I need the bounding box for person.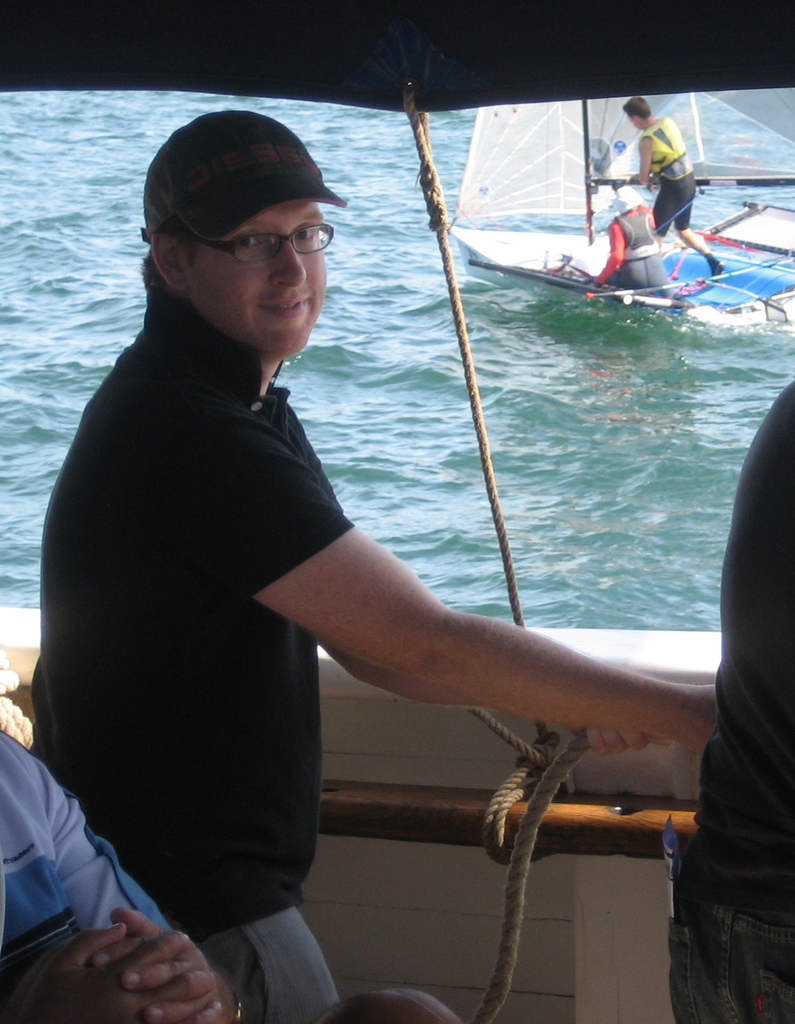
Here it is: <box>586,185,670,286</box>.
